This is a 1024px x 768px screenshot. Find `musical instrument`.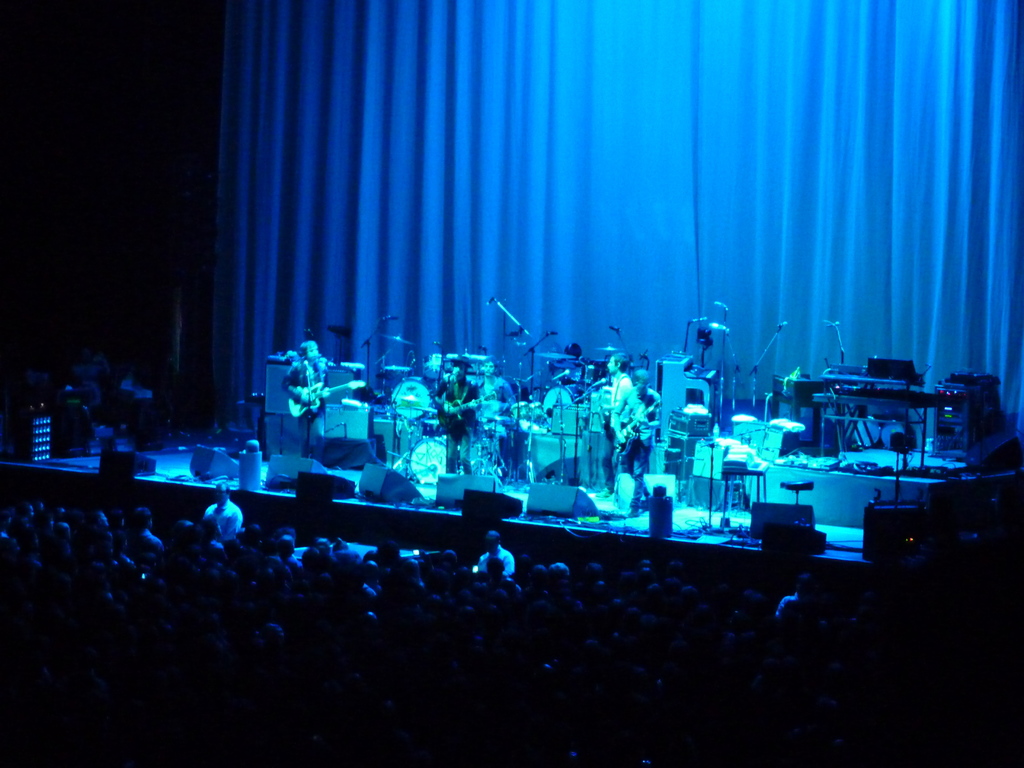
Bounding box: (526,400,550,426).
